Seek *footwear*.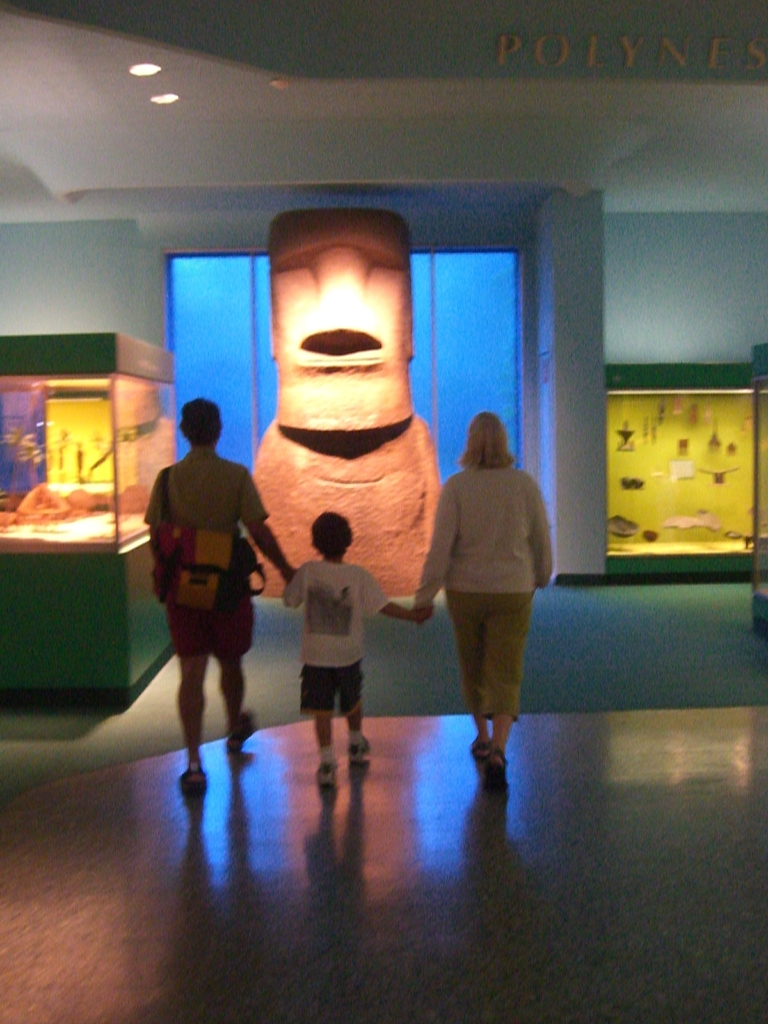
rect(471, 739, 492, 764).
